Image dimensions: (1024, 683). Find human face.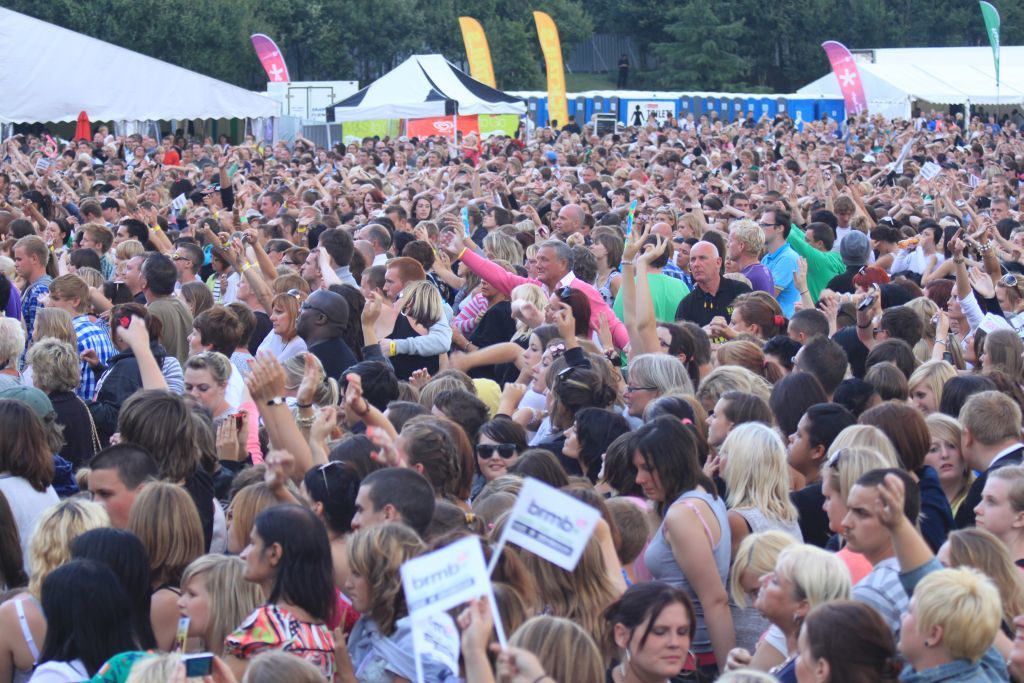
BBox(961, 328, 976, 357).
